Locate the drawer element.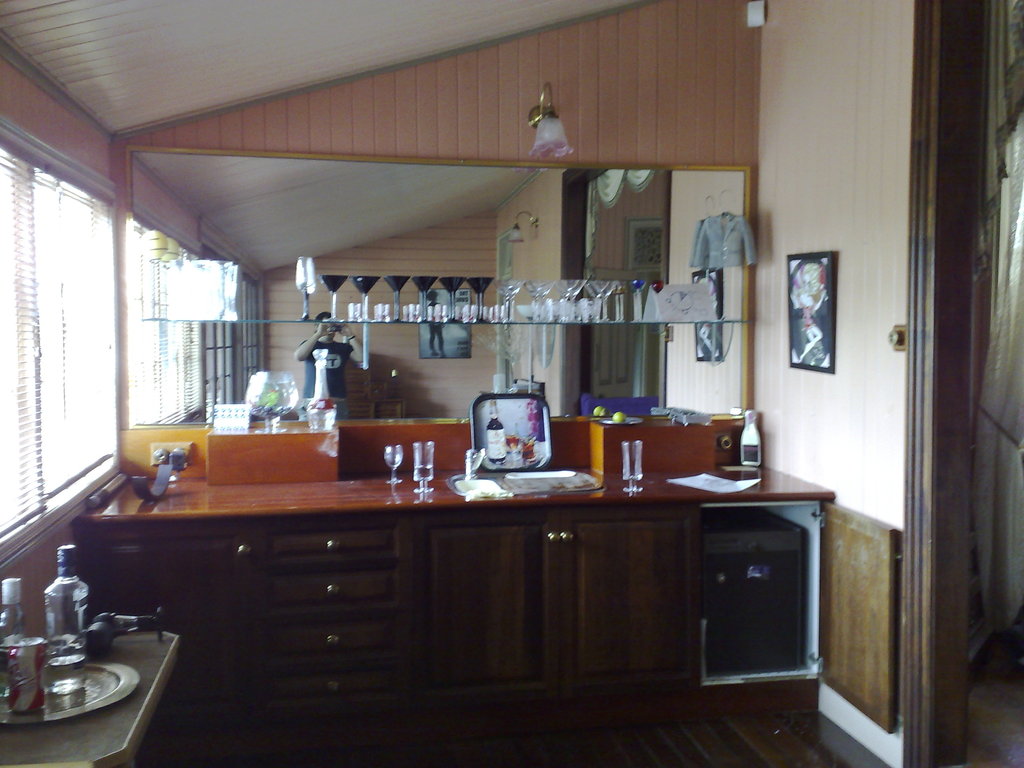
Element bbox: 261:519:399:559.
